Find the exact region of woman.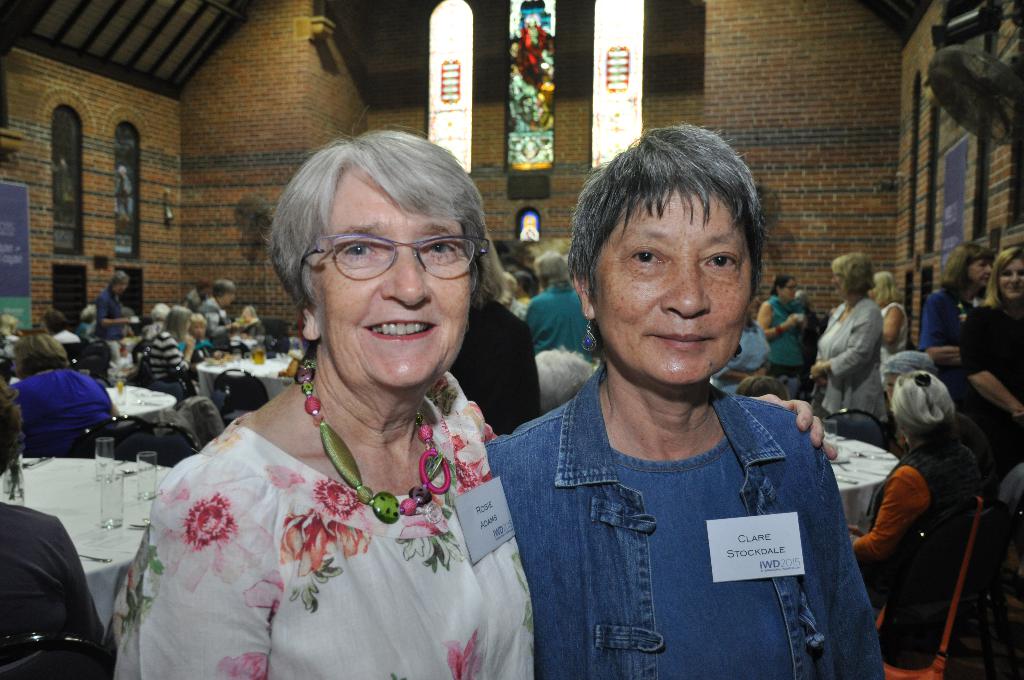
Exact region: (483, 123, 888, 679).
